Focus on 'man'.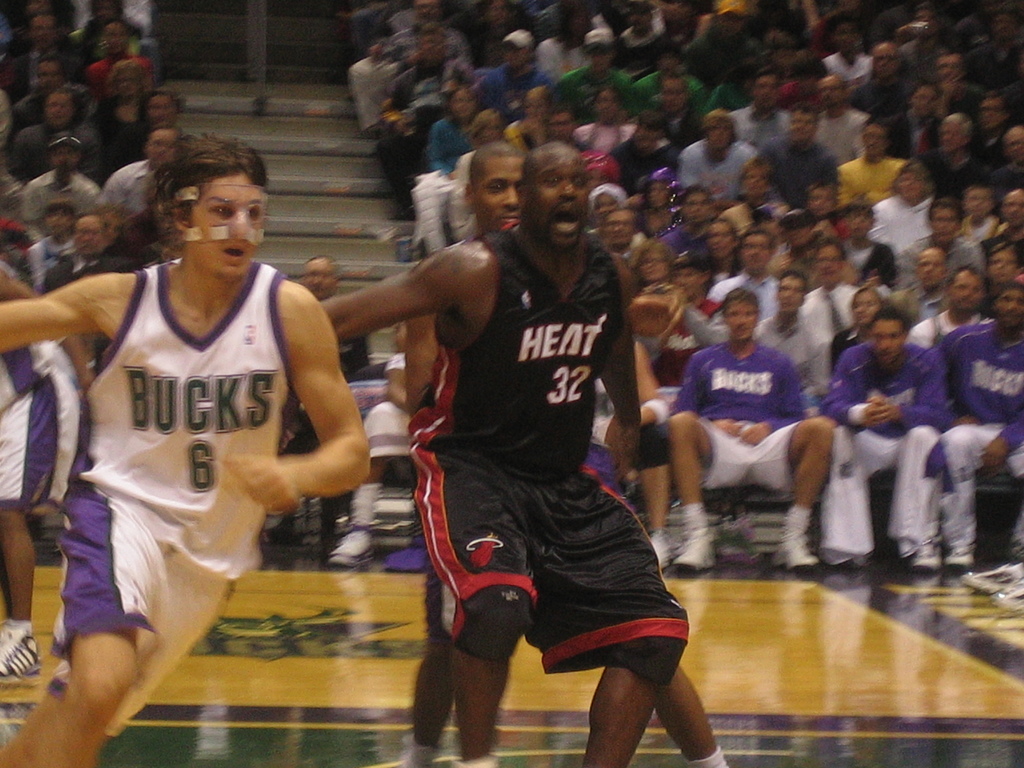
Focused at (94, 61, 152, 126).
